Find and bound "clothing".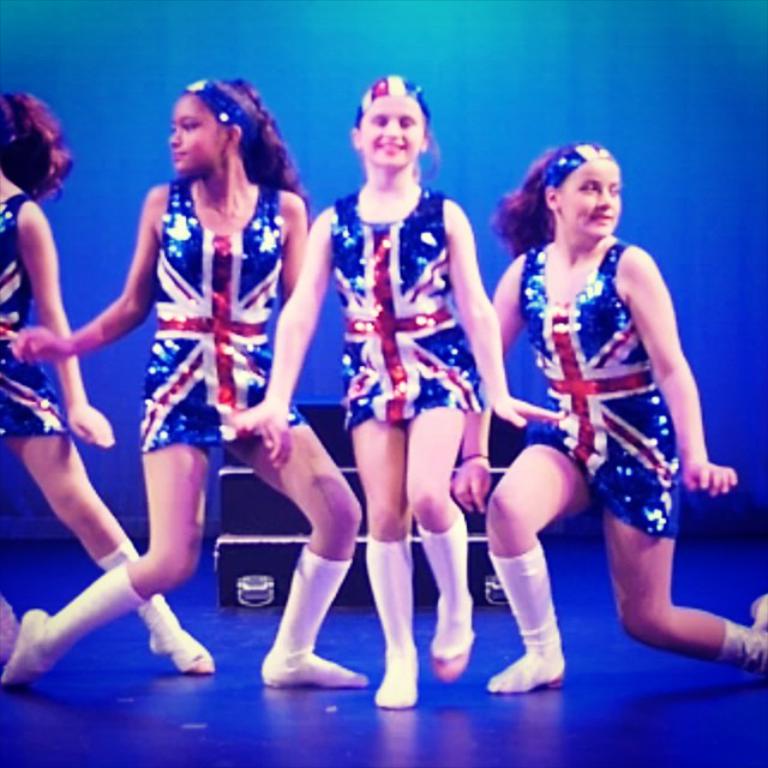
Bound: [326, 184, 487, 709].
